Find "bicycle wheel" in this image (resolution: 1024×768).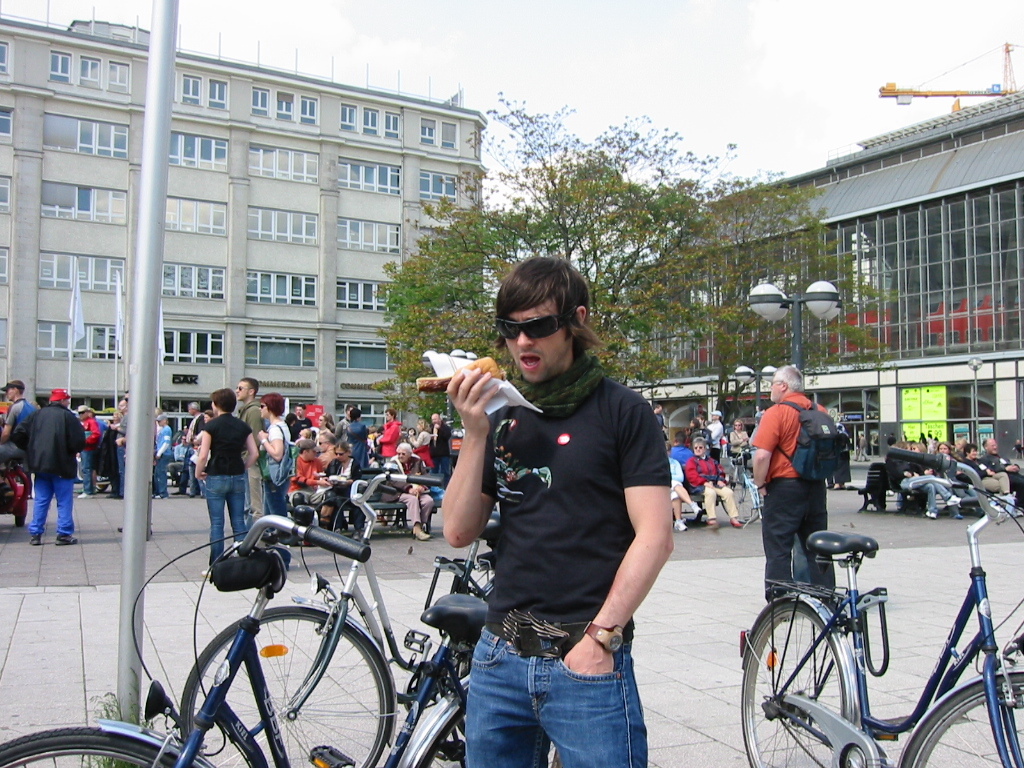
bbox=[0, 723, 181, 767].
